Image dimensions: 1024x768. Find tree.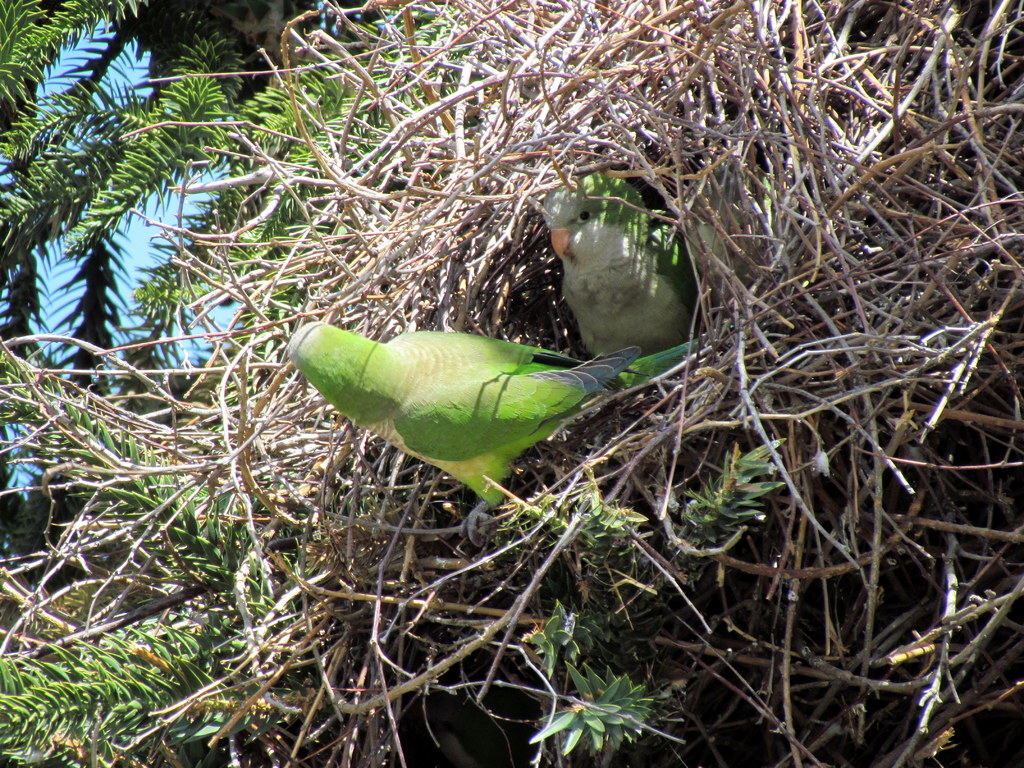
<bbox>0, 0, 399, 589</bbox>.
